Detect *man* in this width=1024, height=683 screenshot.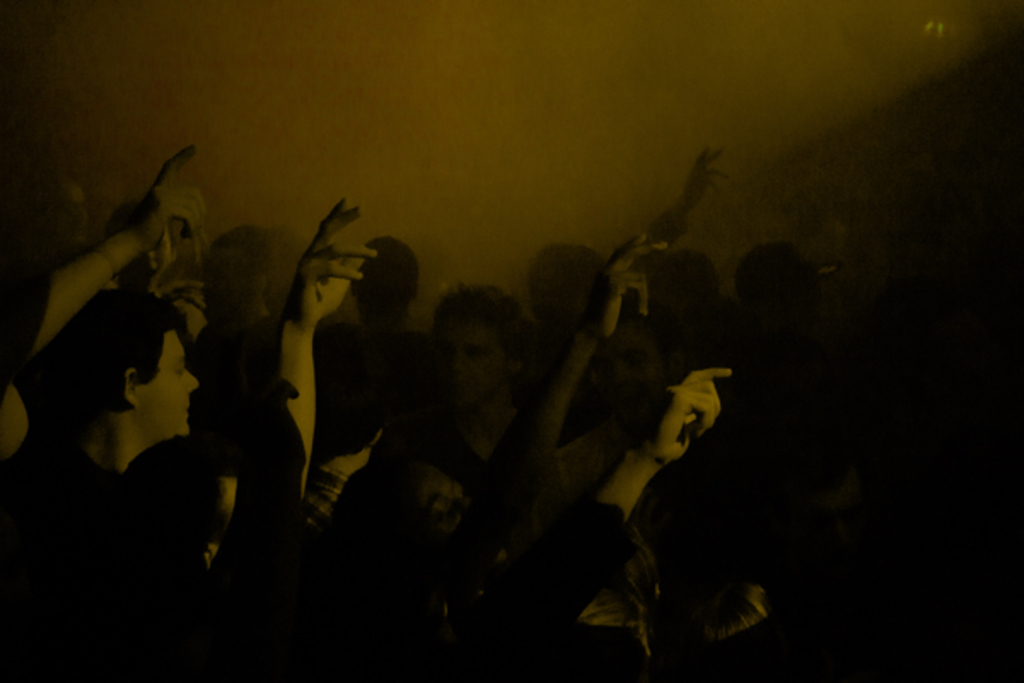
Detection: (left=0, top=143, right=208, bottom=577).
